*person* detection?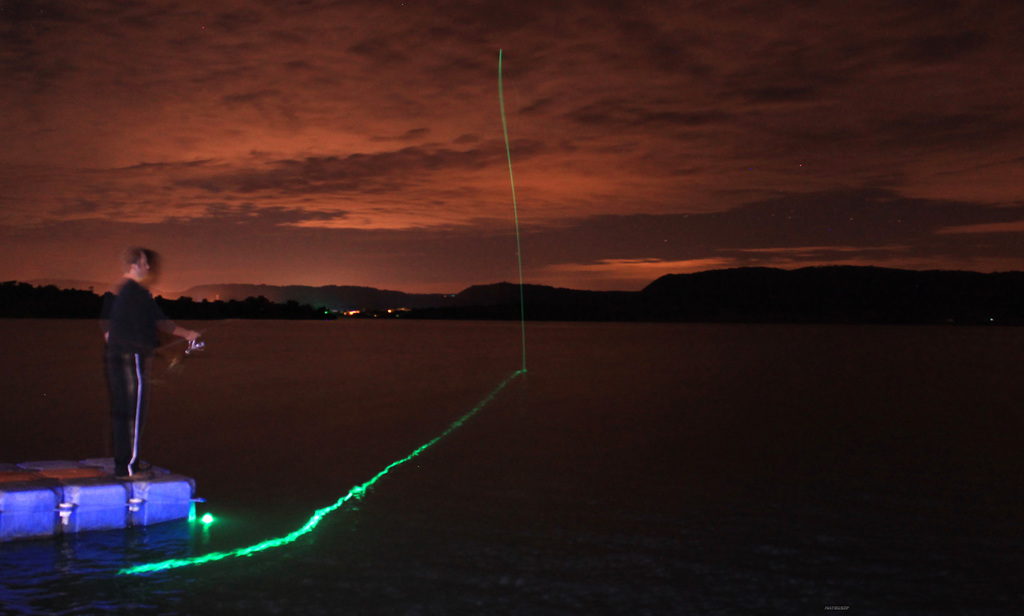
x1=94 y1=242 x2=201 y2=475
